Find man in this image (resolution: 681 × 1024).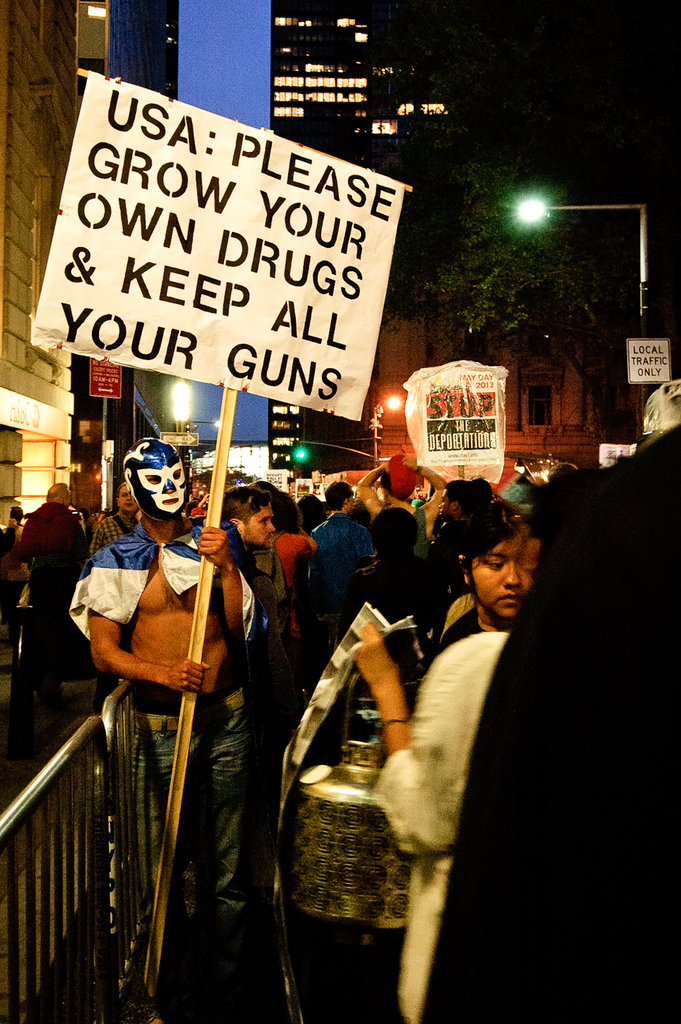
locate(314, 477, 385, 626).
